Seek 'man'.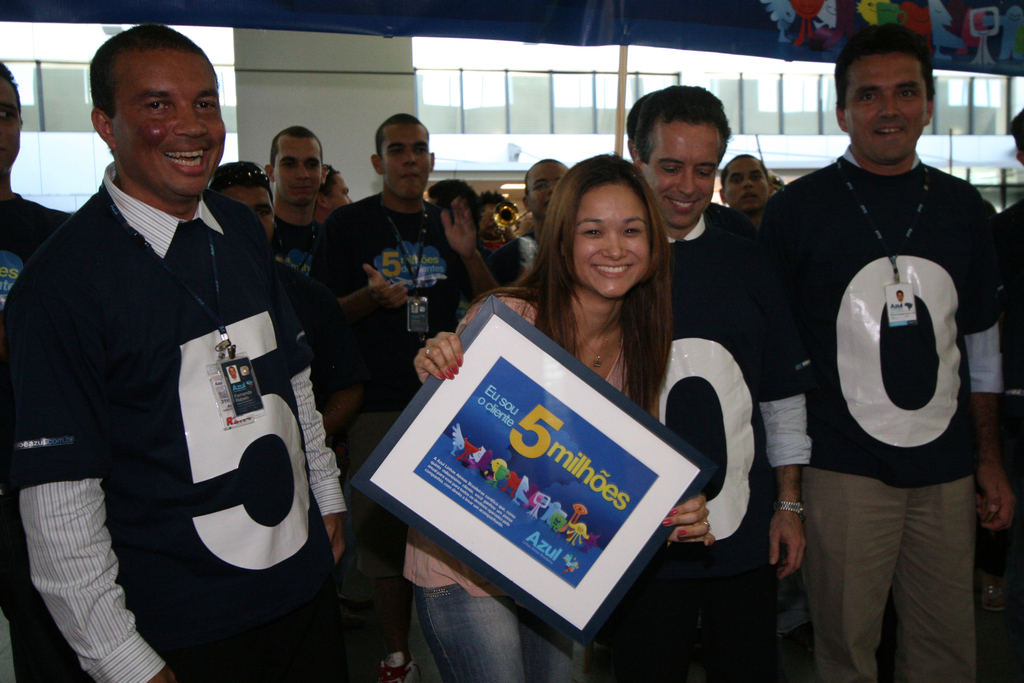
bbox=(719, 151, 776, 232).
